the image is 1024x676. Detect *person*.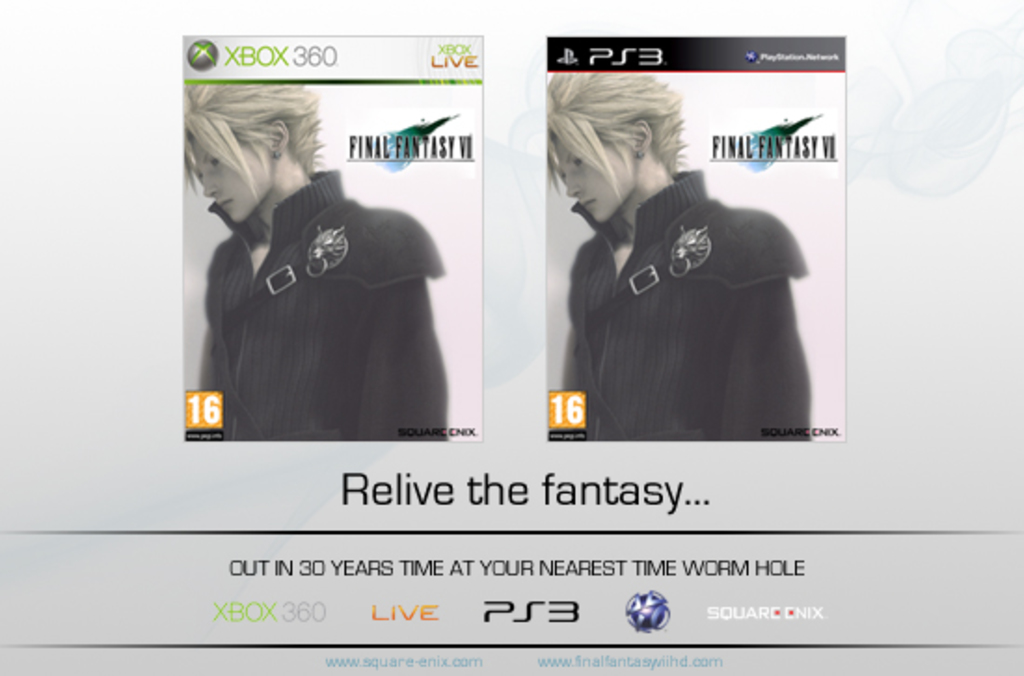
Detection: (184, 84, 454, 445).
